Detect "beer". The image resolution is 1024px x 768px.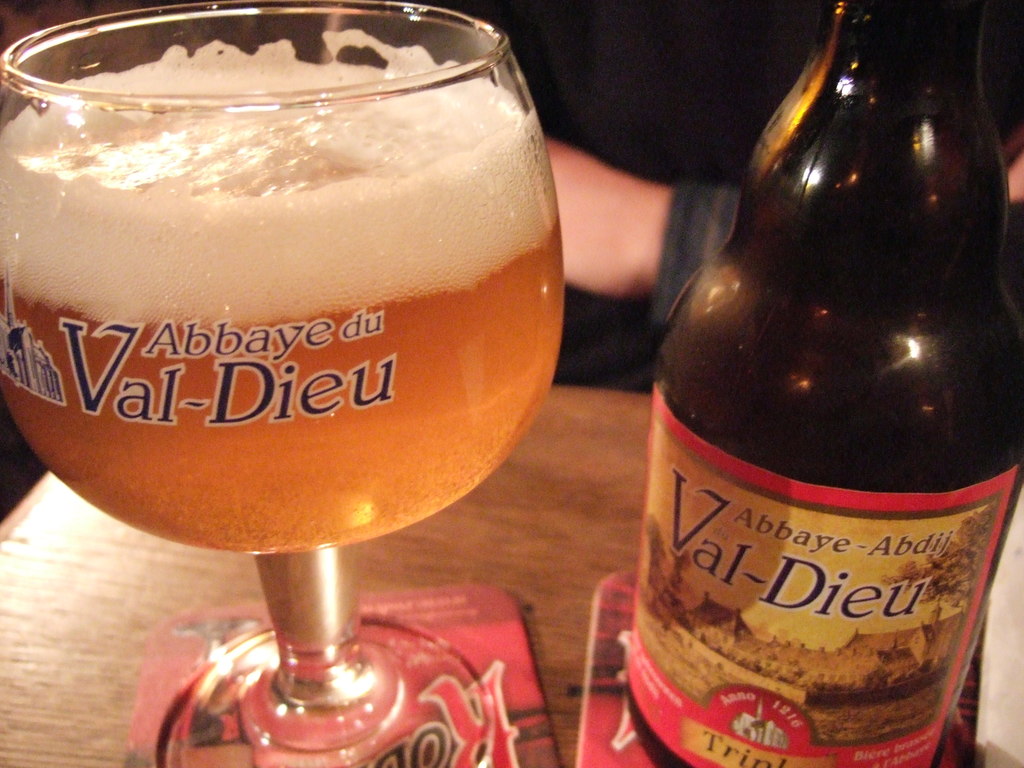
bbox=[0, 51, 567, 561].
